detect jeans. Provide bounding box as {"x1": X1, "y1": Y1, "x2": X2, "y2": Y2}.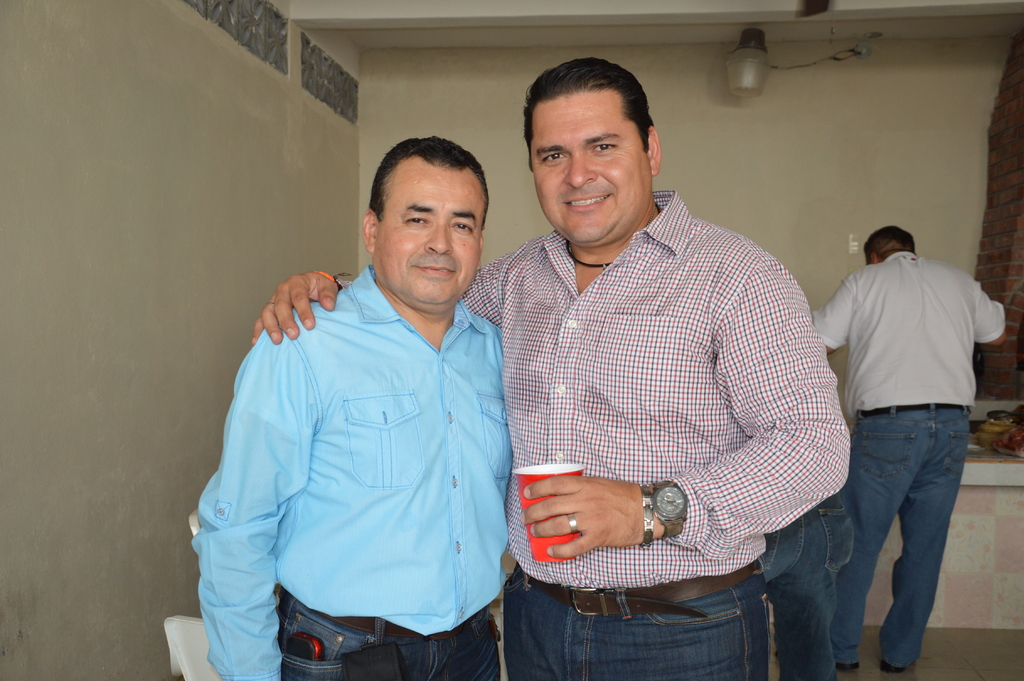
{"x1": 807, "y1": 392, "x2": 982, "y2": 680}.
